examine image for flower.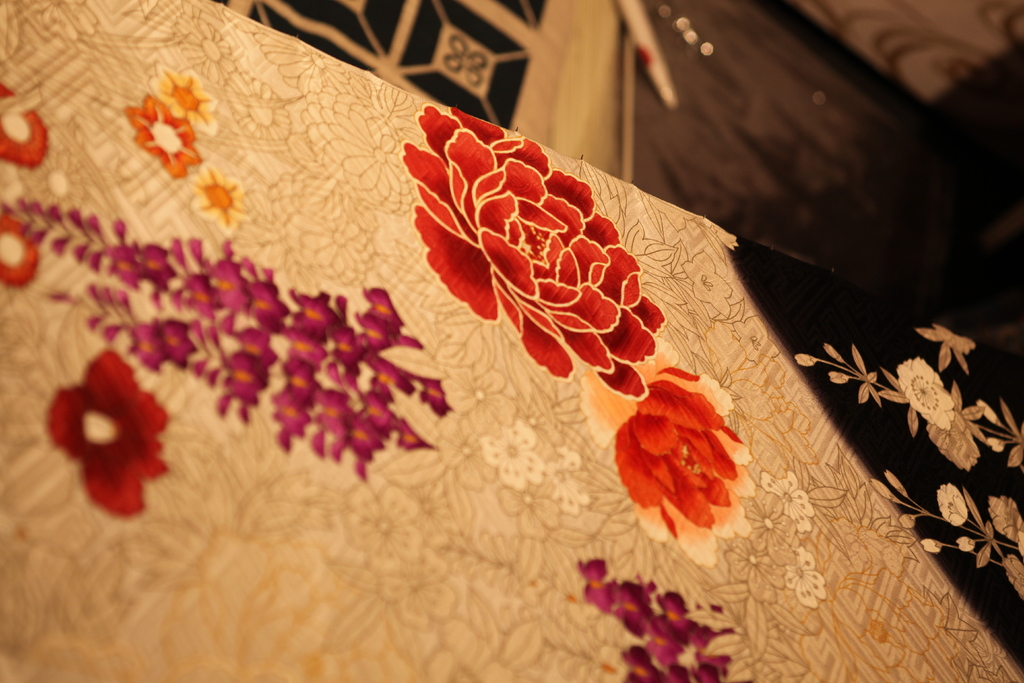
Examination result: select_region(121, 89, 206, 184).
